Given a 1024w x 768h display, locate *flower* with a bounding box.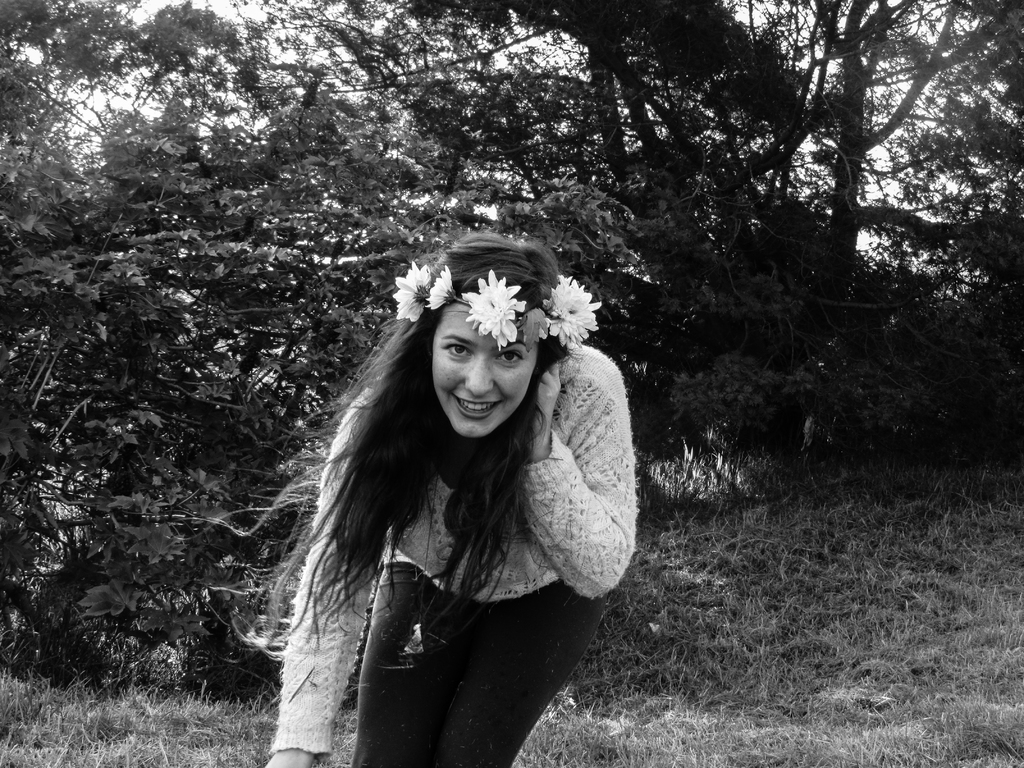
Located: Rect(427, 268, 454, 304).
